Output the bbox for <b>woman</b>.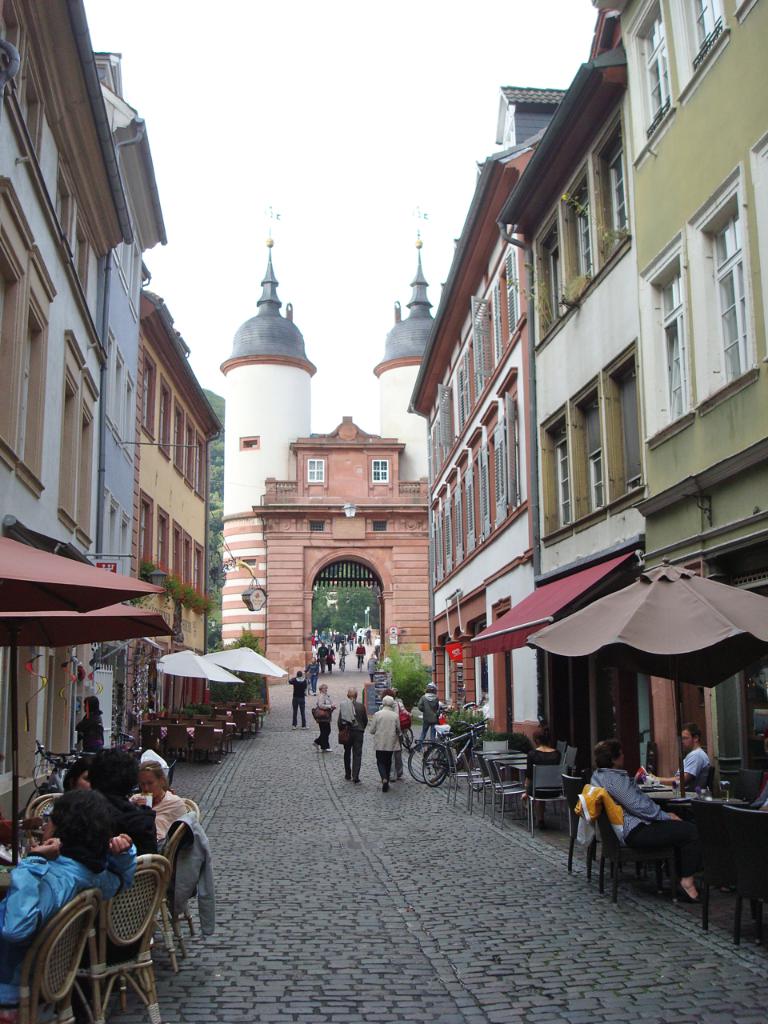
653, 724, 711, 784.
